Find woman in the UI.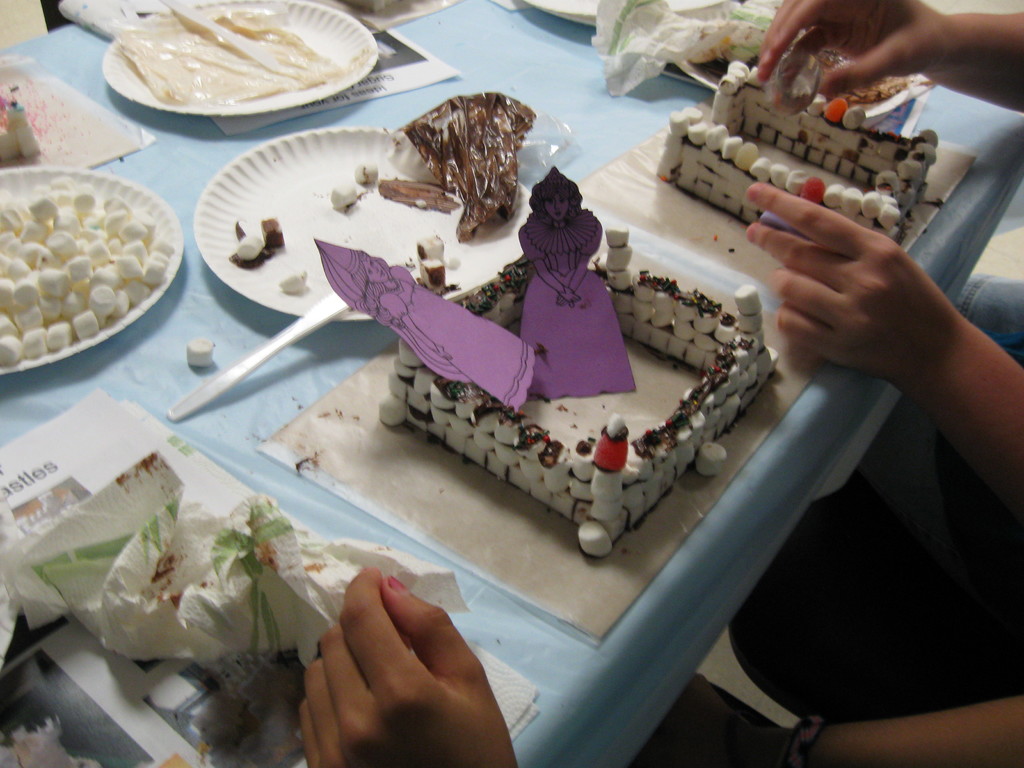
UI element at detection(310, 233, 535, 413).
